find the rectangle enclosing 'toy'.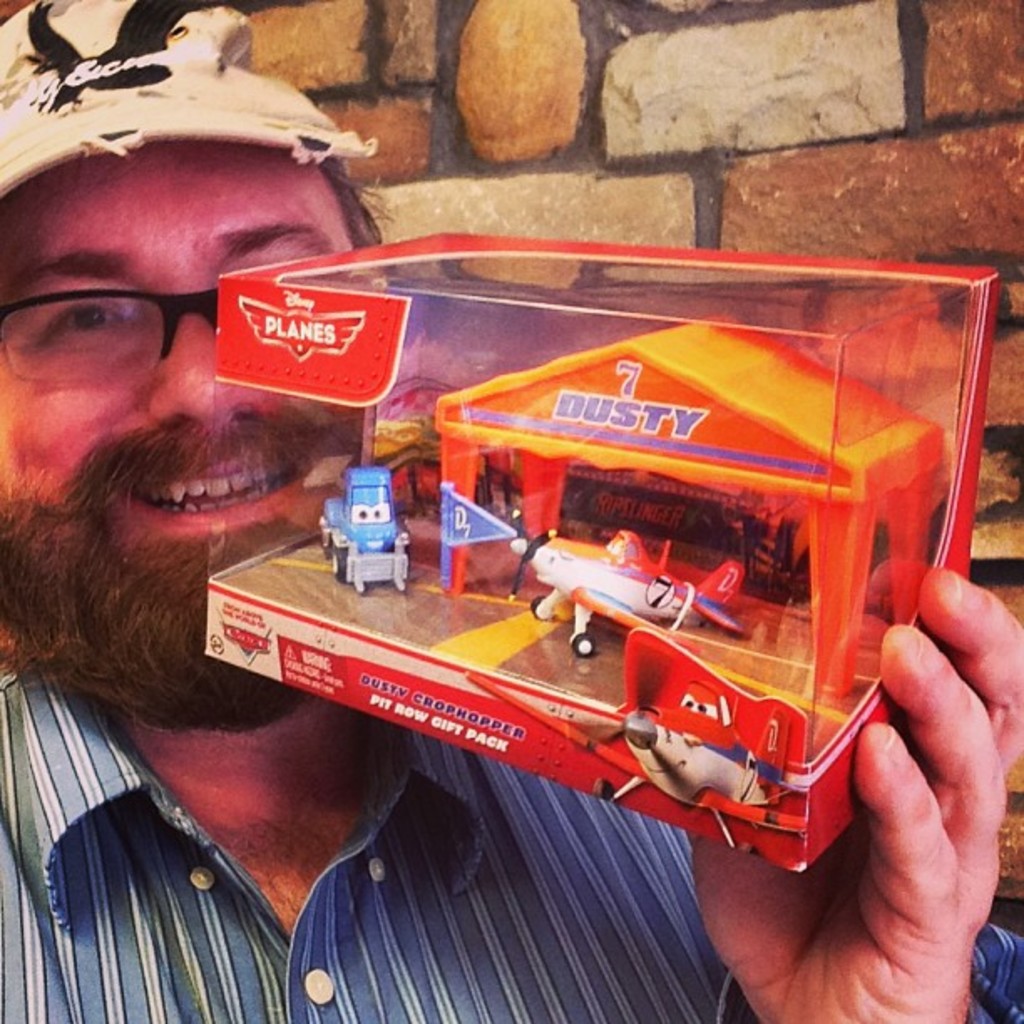
bbox=(507, 532, 746, 658).
